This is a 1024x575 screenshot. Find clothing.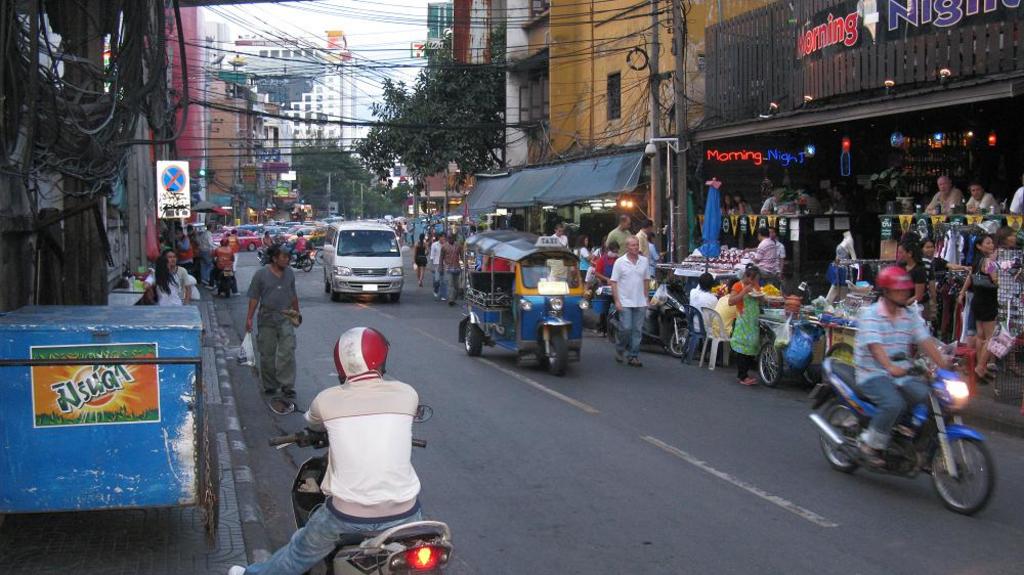
Bounding box: select_region(398, 225, 402, 234).
